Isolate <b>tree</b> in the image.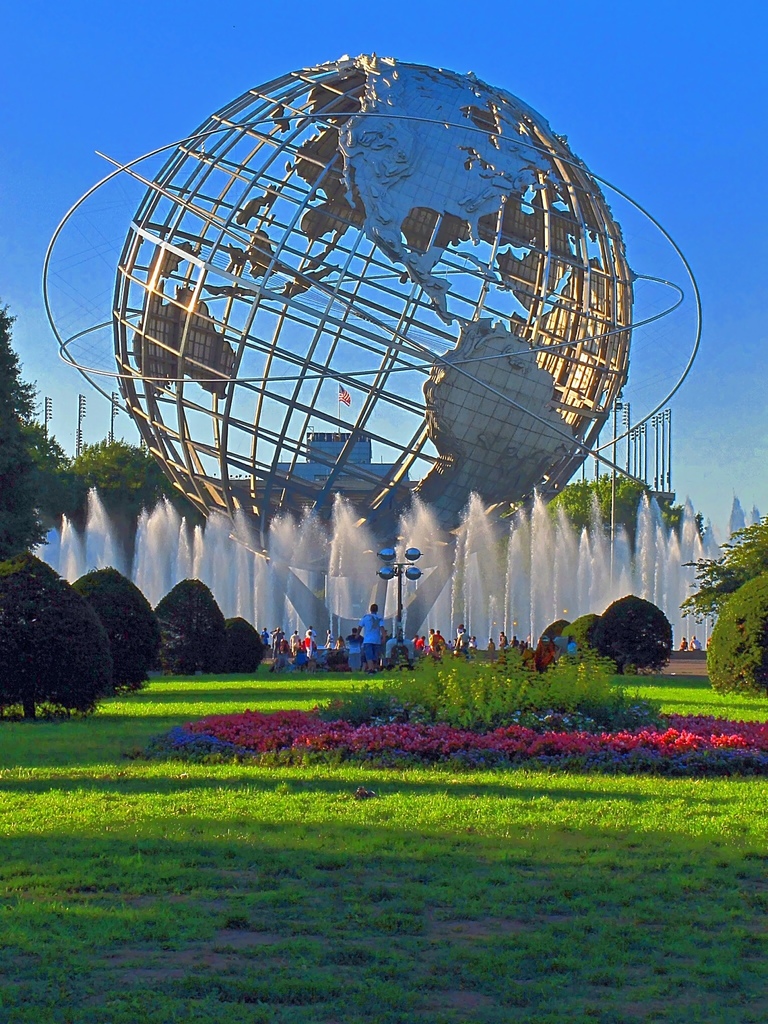
Isolated region: l=0, t=304, r=60, b=655.
